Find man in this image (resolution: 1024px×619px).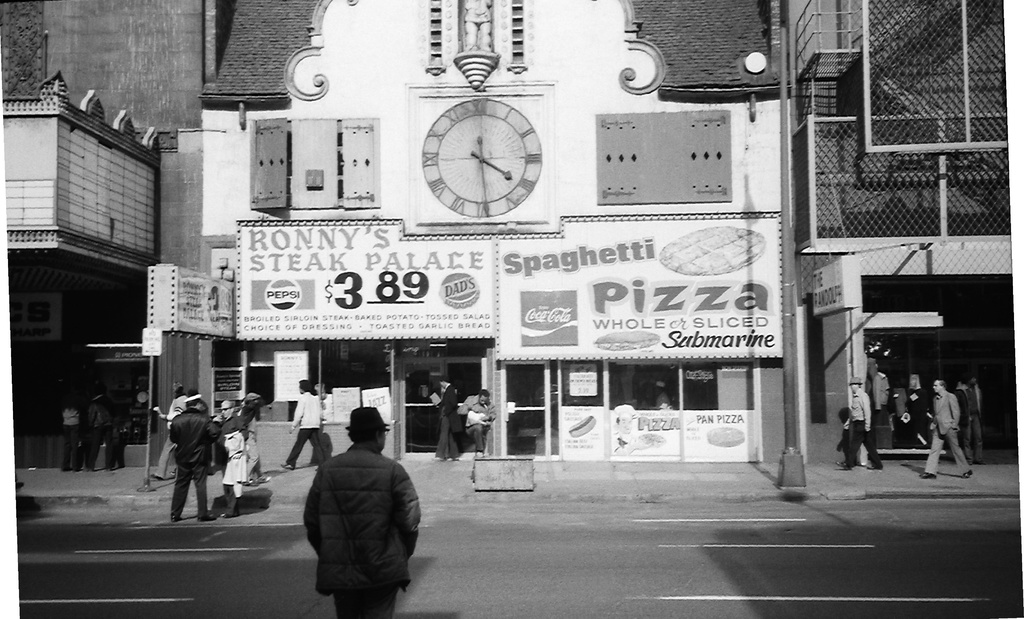
[81, 389, 116, 474].
